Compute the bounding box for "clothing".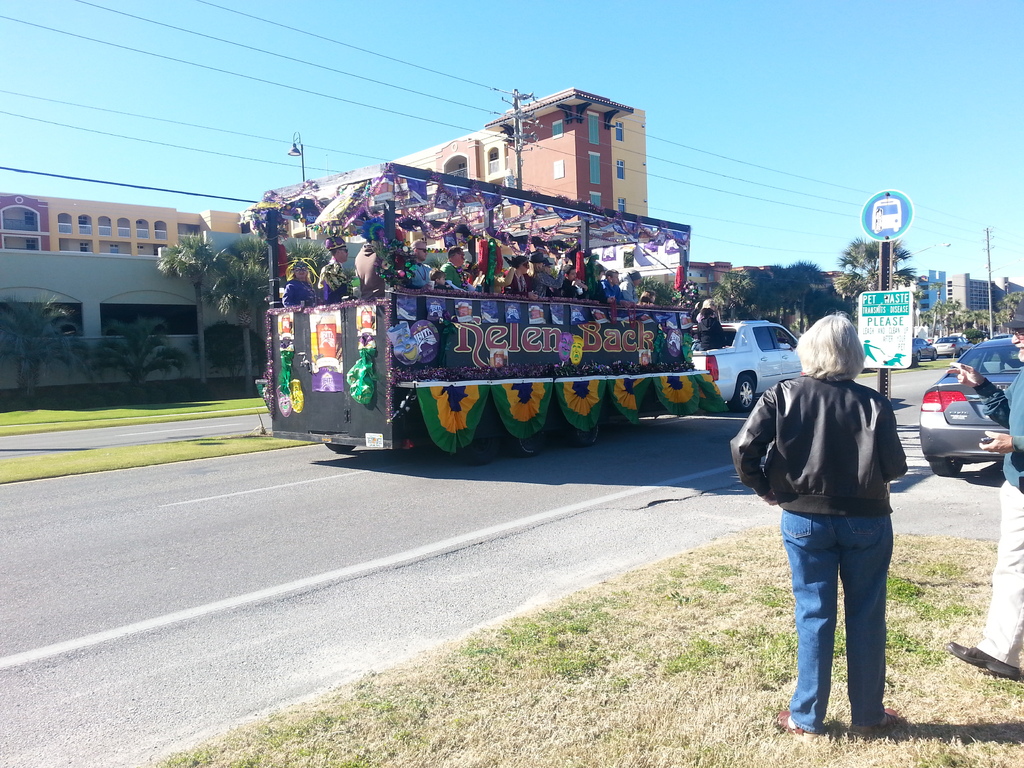
433:278:452:289.
